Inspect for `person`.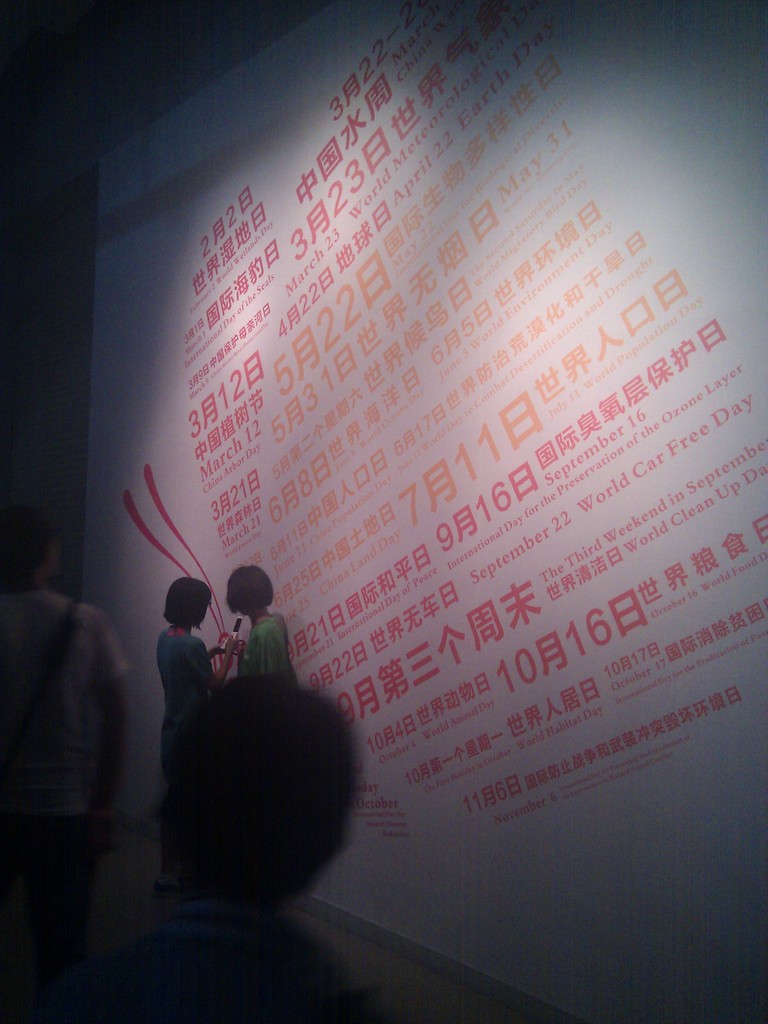
Inspection: 0, 500, 126, 960.
